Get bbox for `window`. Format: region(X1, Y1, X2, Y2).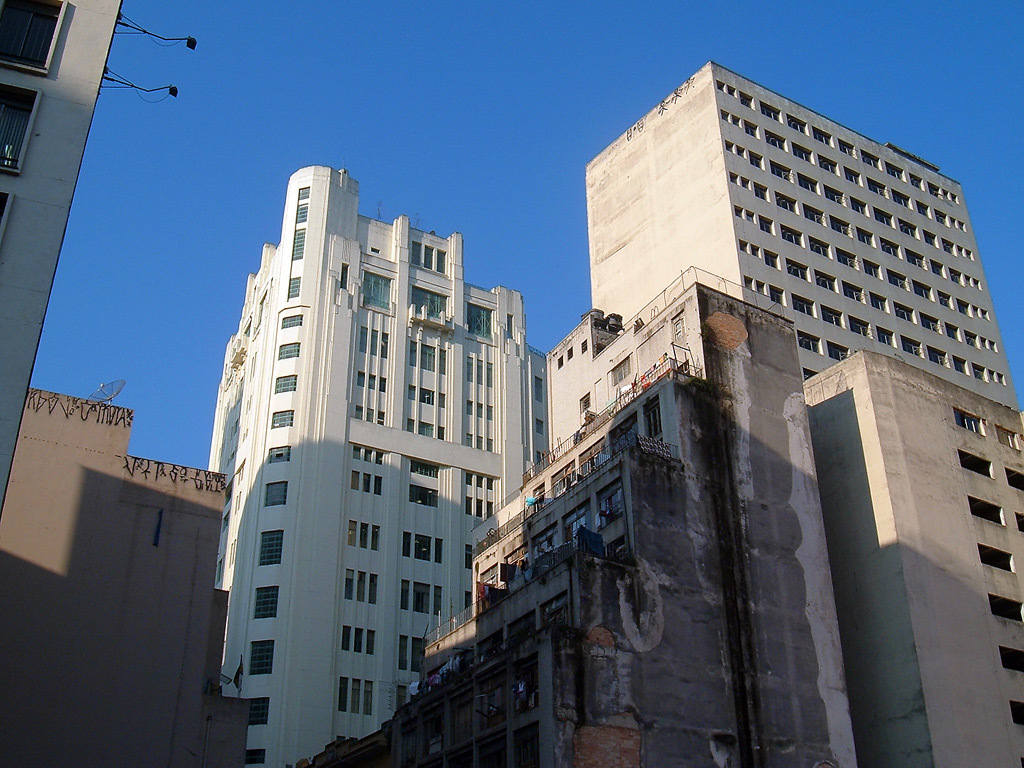
region(486, 360, 494, 387).
